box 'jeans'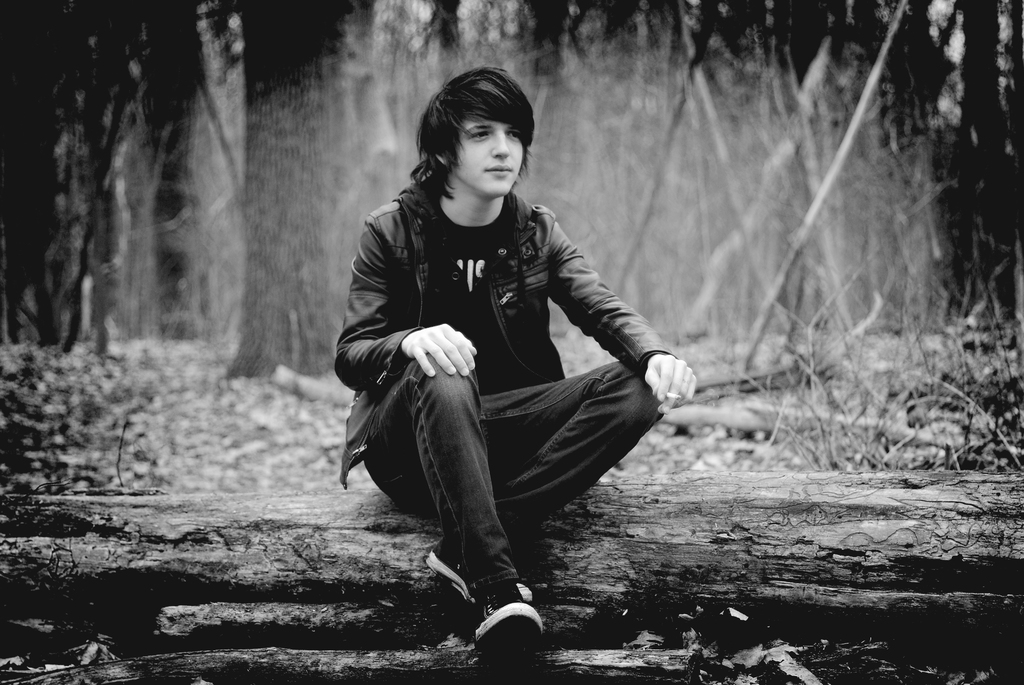
357 334 648 633
